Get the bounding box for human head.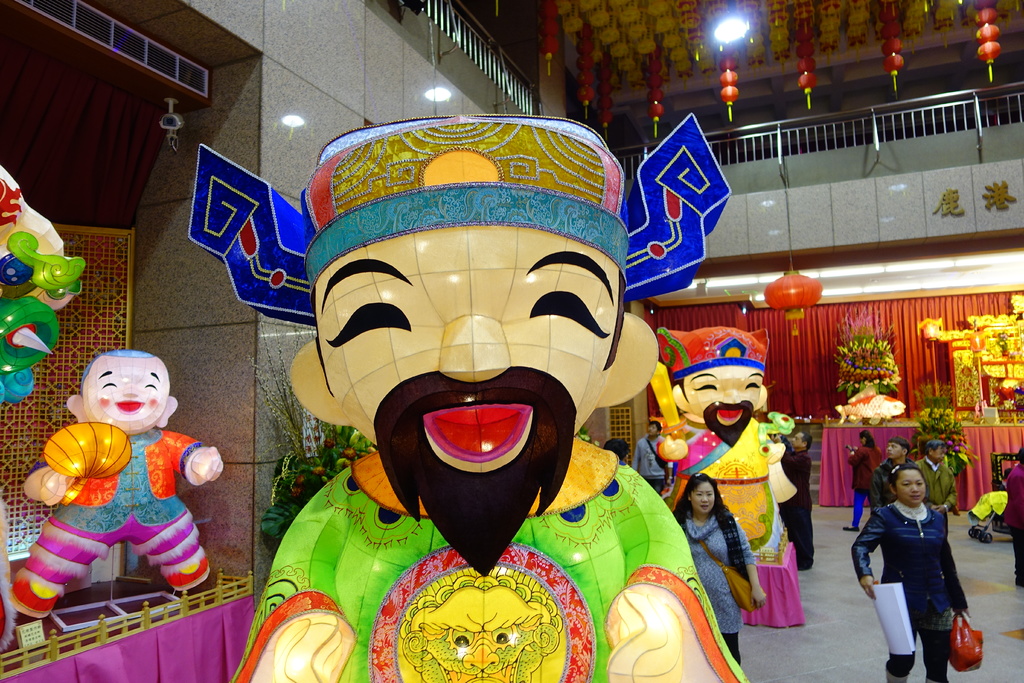
[left=926, top=441, right=946, bottom=462].
